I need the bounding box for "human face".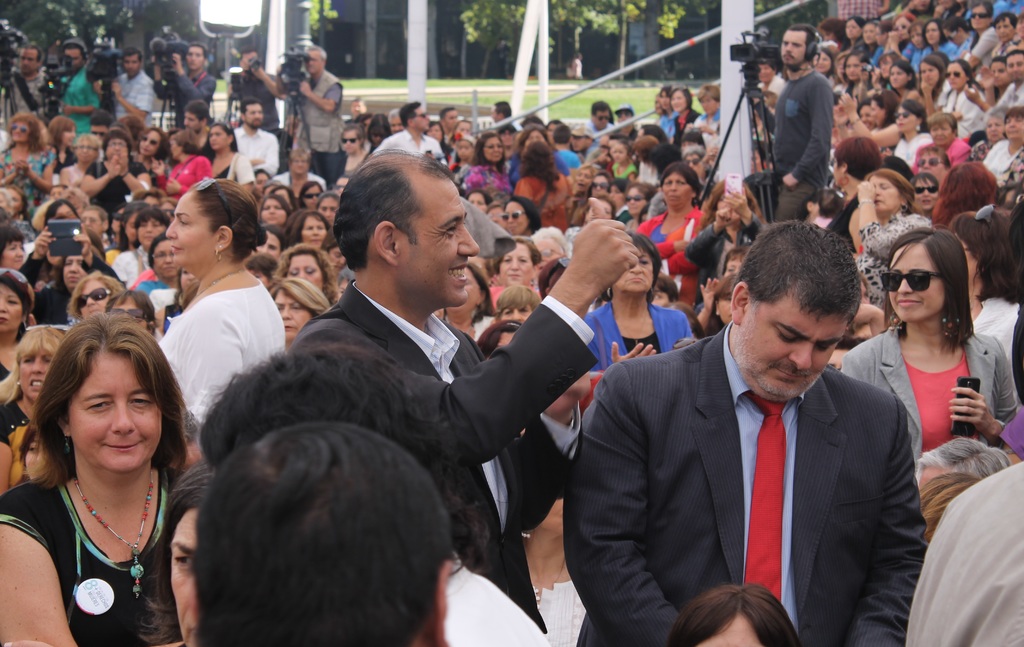
Here it is: region(845, 54, 862, 81).
